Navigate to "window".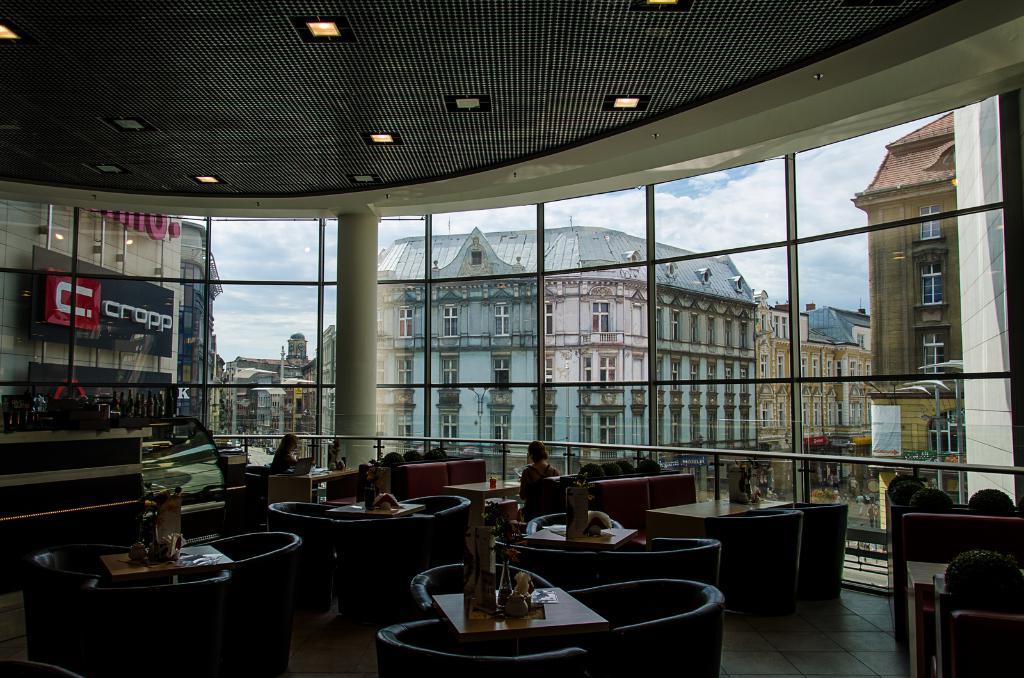
Navigation target: 703 315 718 345.
